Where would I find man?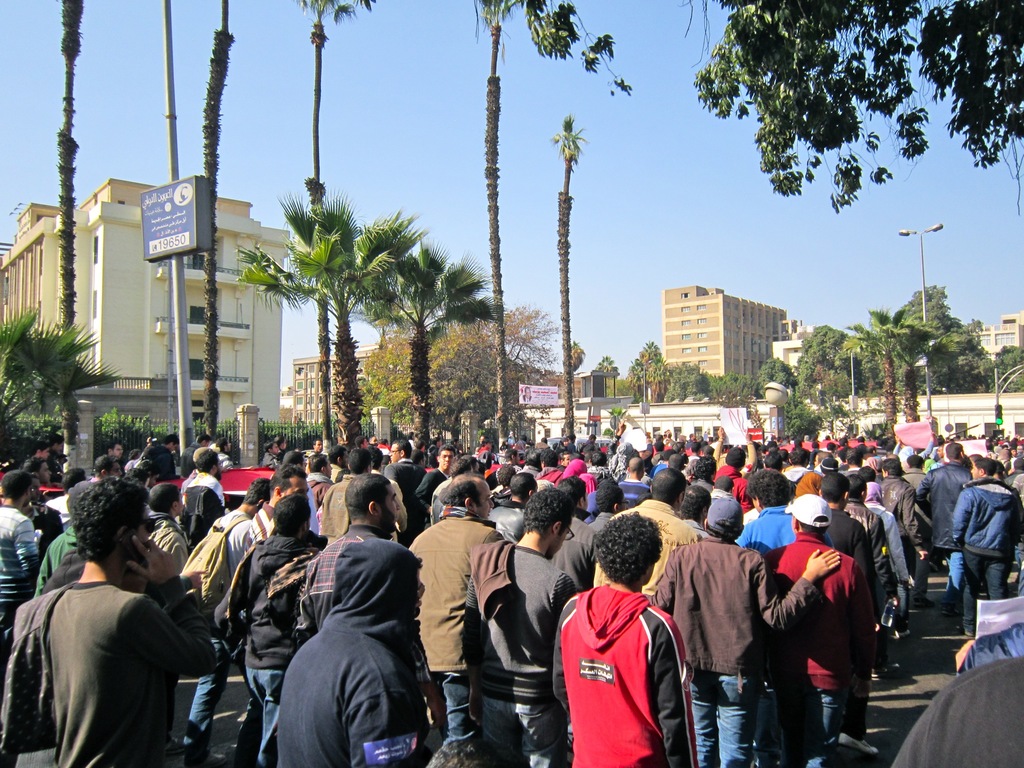
At region(545, 470, 598, 596).
